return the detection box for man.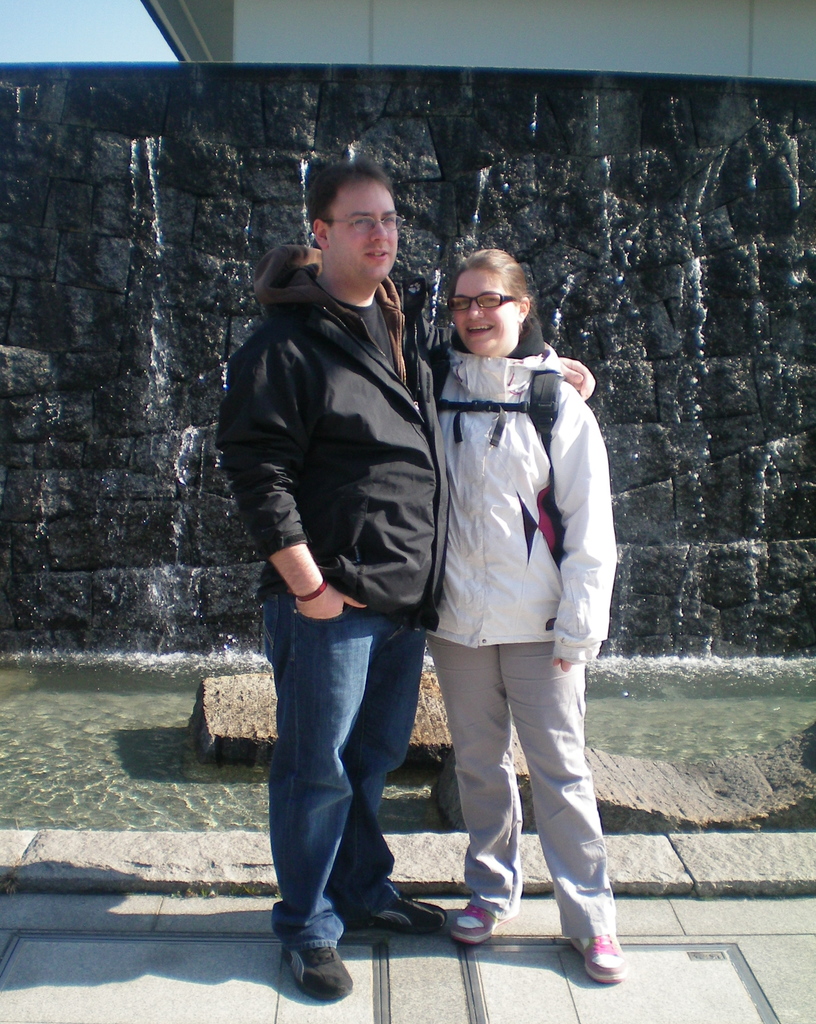
select_region(227, 172, 492, 968).
